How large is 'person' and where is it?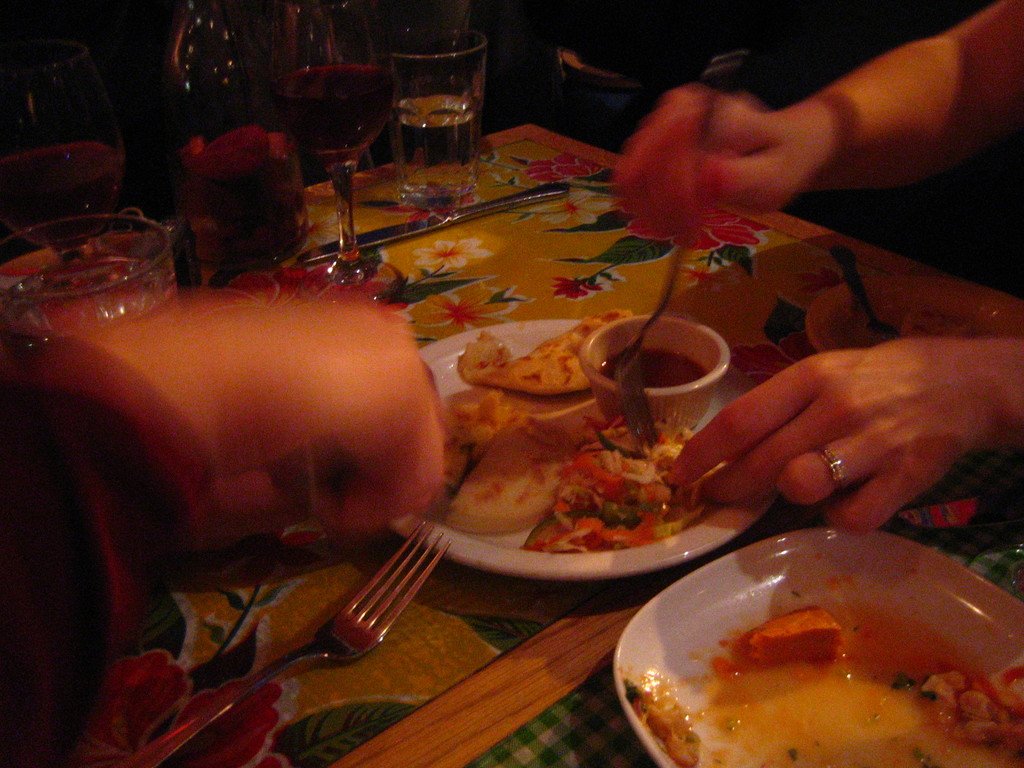
Bounding box: region(0, 294, 444, 767).
